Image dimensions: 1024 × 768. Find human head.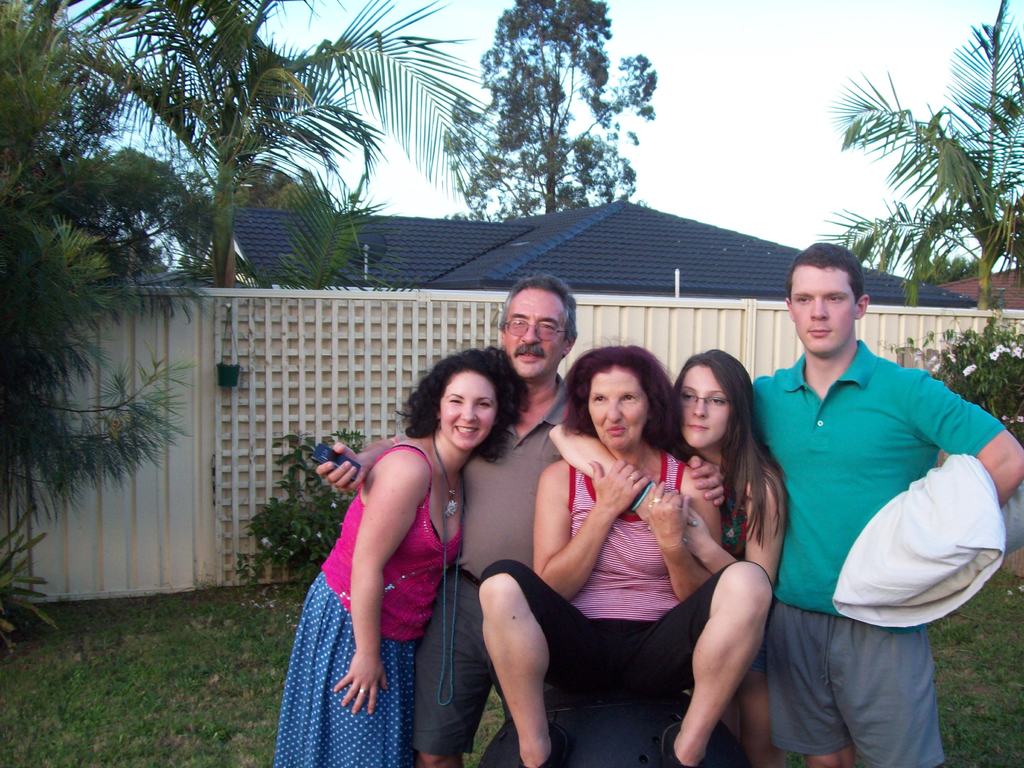
[left=783, top=244, right=871, bottom=360].
